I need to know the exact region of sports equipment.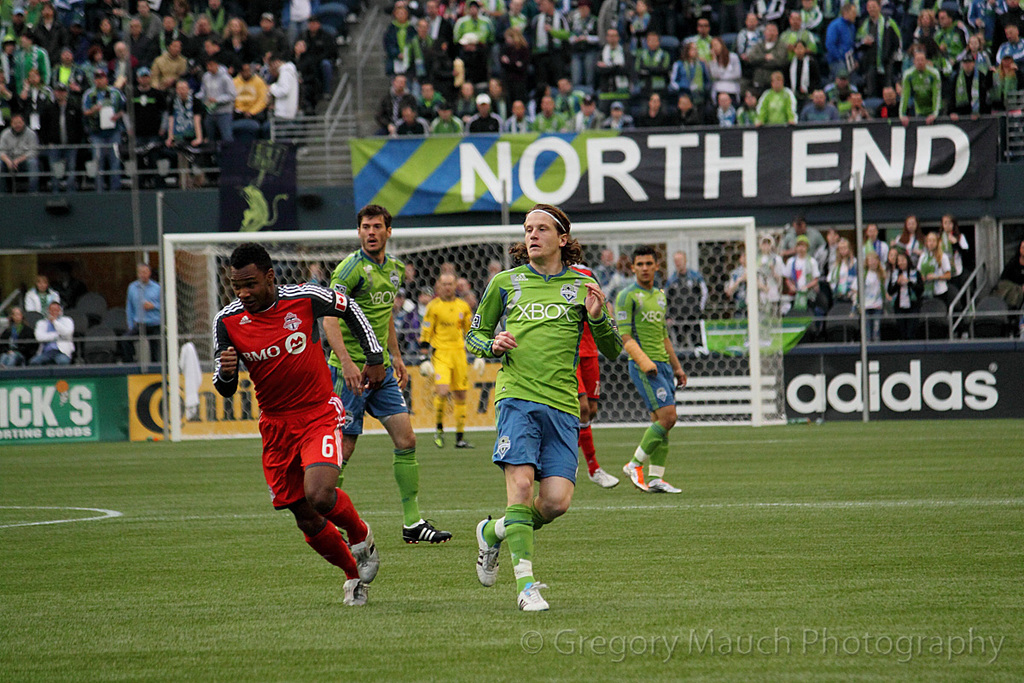
Region: <region>649, 472, 684, 493</region>.
